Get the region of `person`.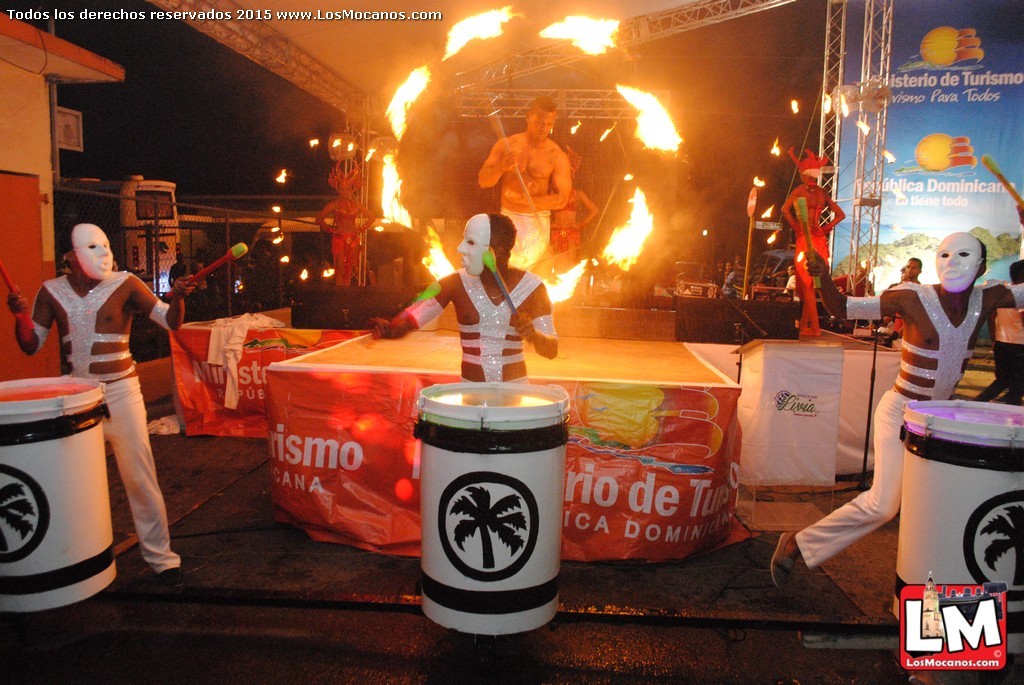
(x1=472, y1=92, x2=573, y2=267).
